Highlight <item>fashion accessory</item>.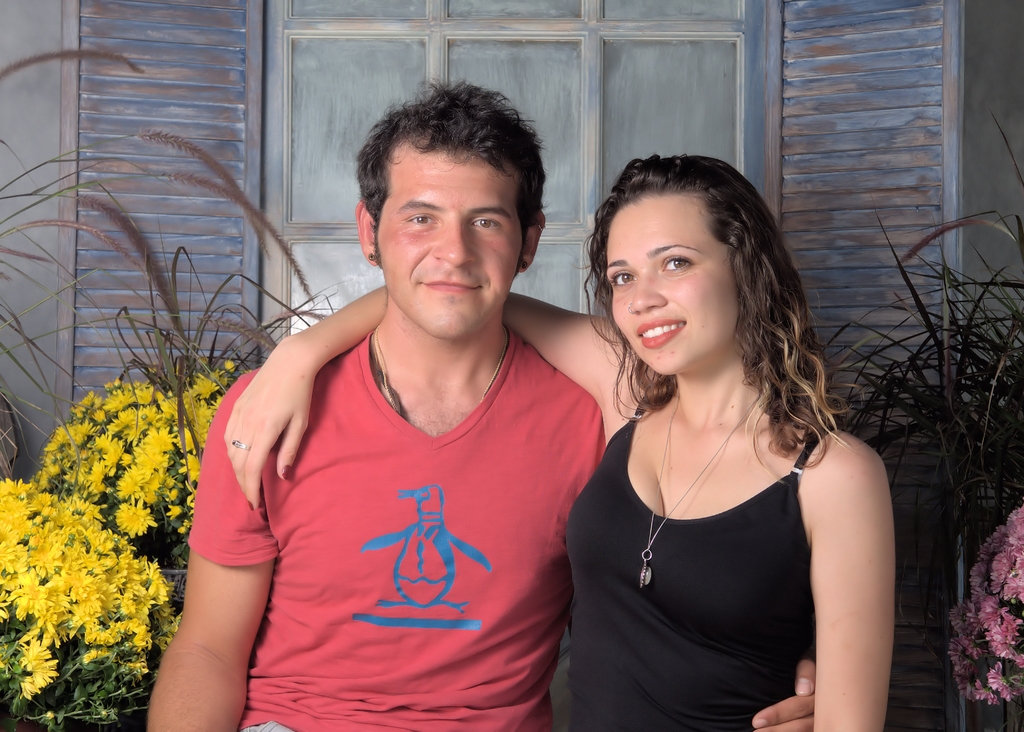
Highlighted region: box(625, 301, 634, 318).
